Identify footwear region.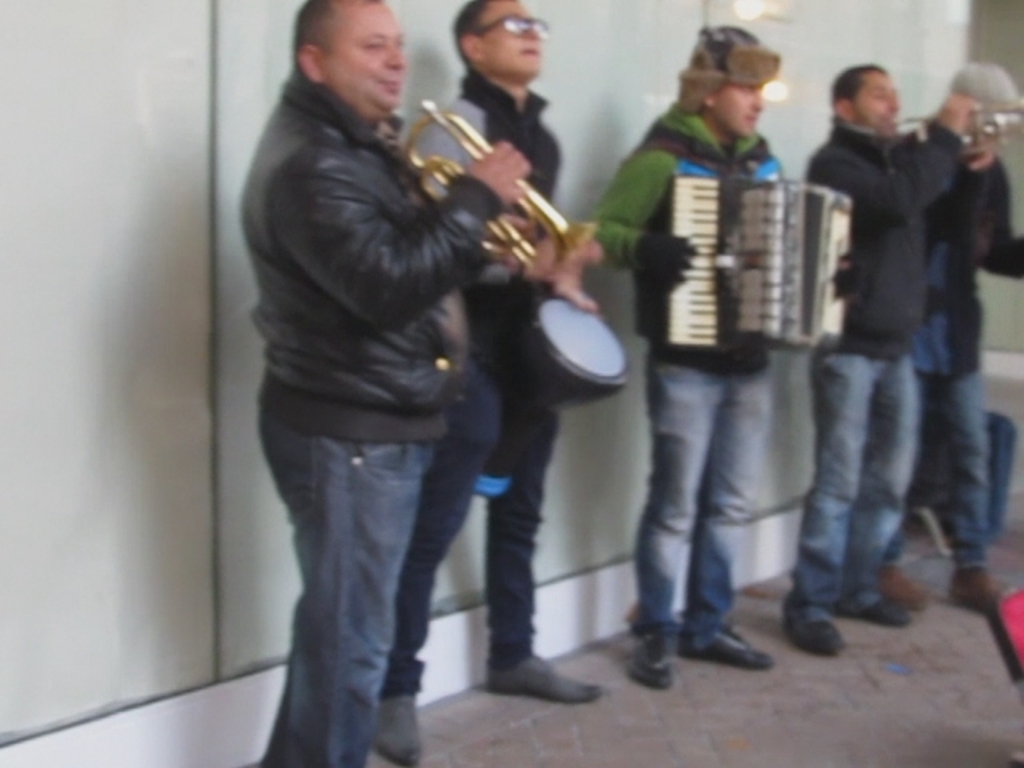
Region: l=952, t=571, r=1013, b=608.
